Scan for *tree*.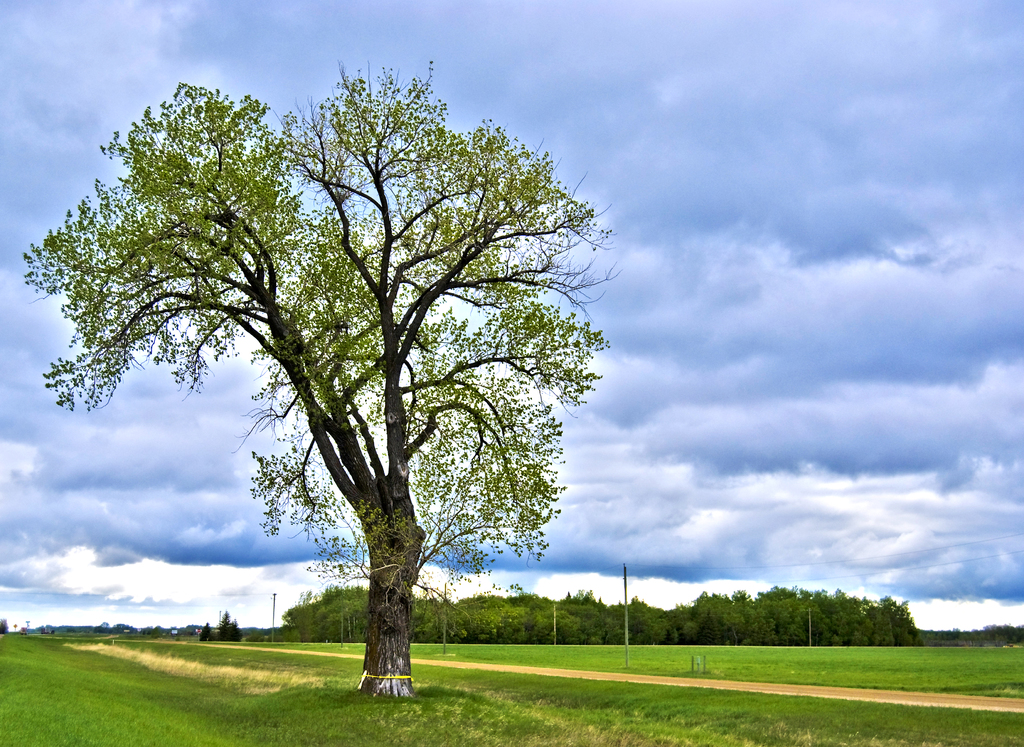
Scan result: locate(228, 623, 244, 643).
